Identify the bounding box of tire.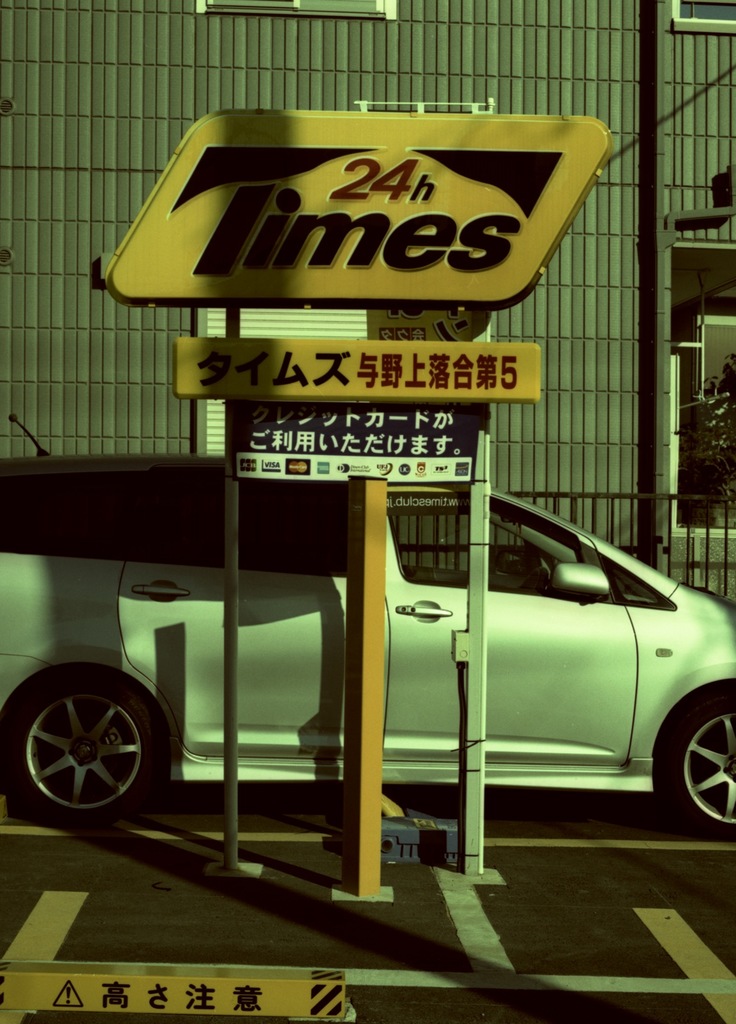
(x1=663, y1=694, x2=735, y2=836).
